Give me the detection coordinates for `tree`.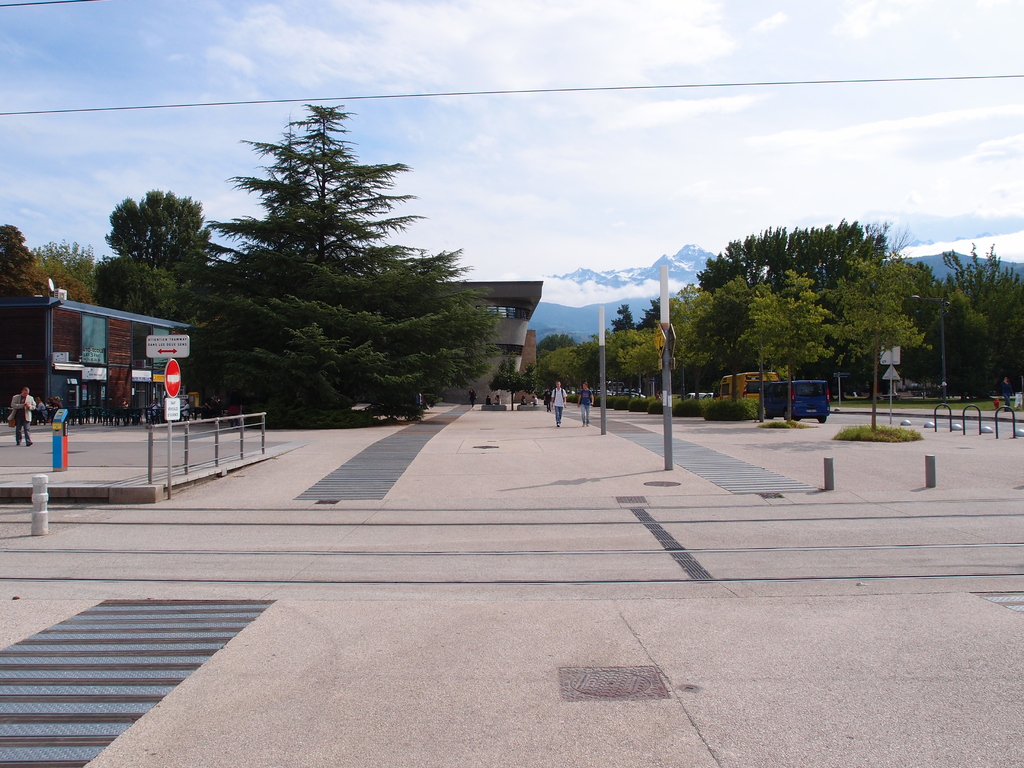
[x1=33, y1=239, x2=95, y2=299].
